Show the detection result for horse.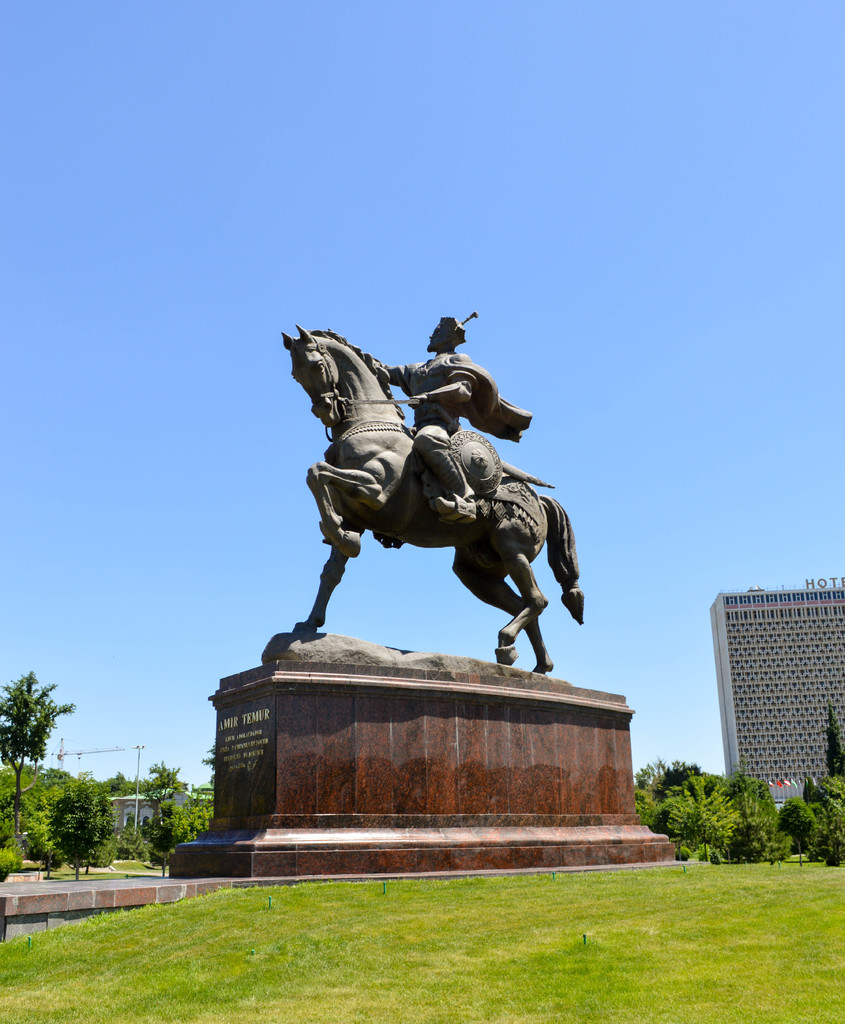
x1=278, y1=323, x2=586, y2=637.
